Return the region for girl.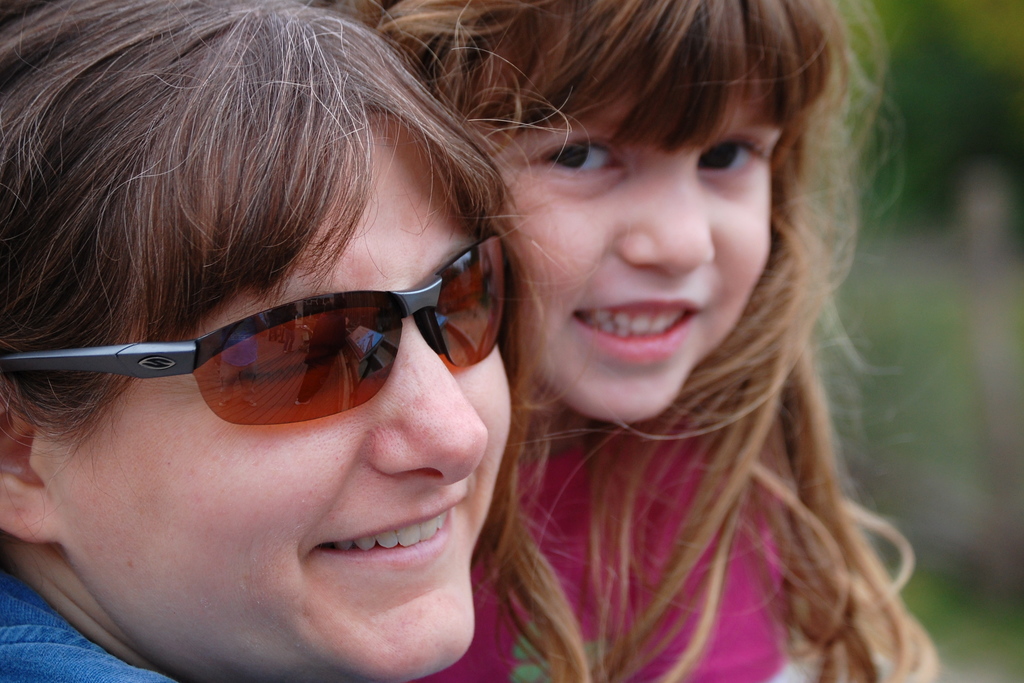
left=365, top=2, right=937, bottom=682.
